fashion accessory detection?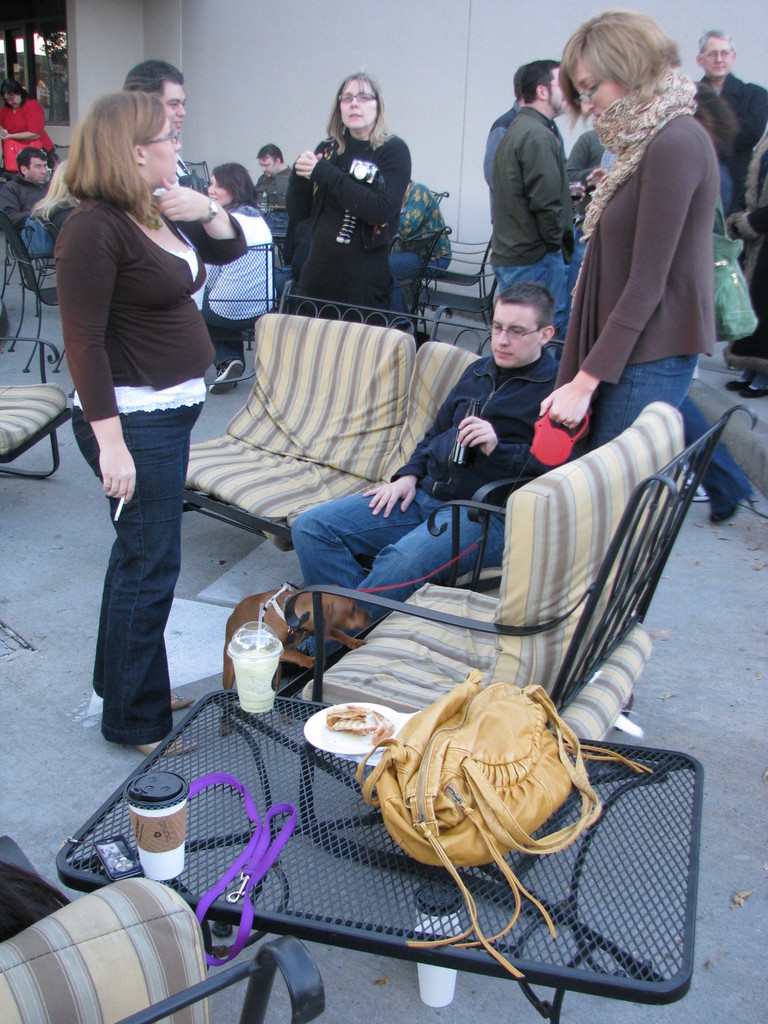
(left=353, top=667, right=655, bottom=979)
